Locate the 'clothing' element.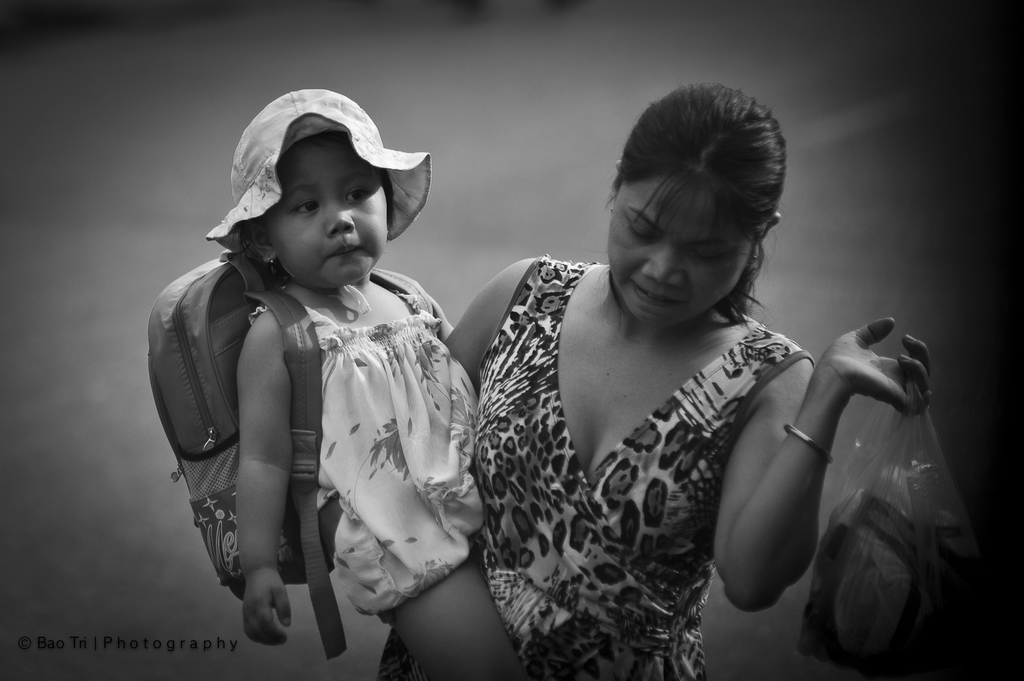
Element bbox: x1=308 y1=293 x2=487 y2=607.
